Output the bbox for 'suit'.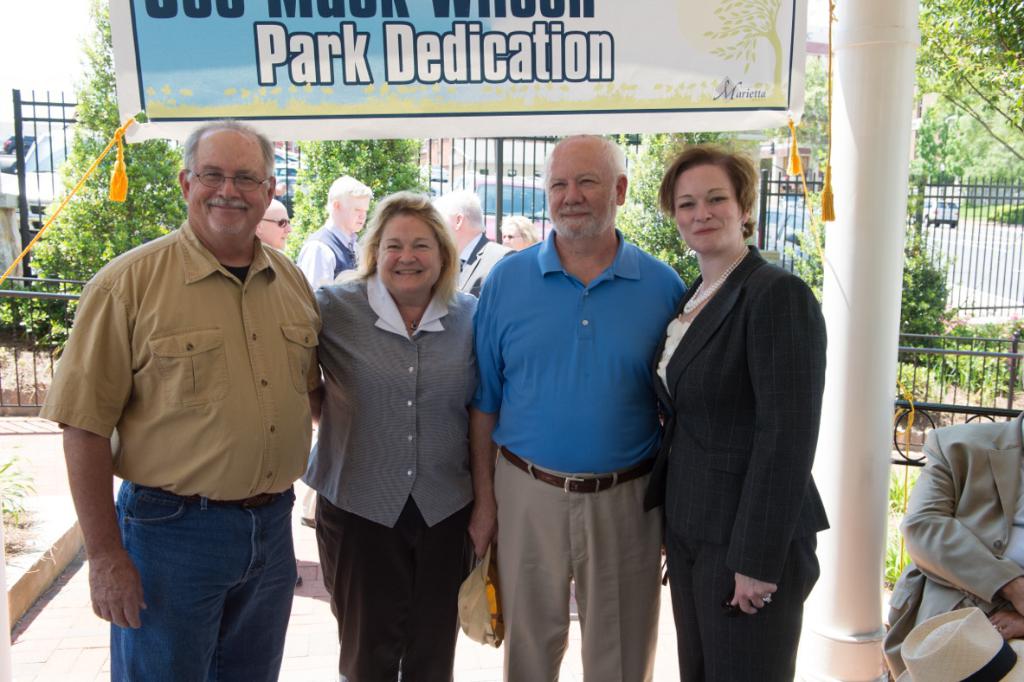
rect(637, 243, 830, 681).
